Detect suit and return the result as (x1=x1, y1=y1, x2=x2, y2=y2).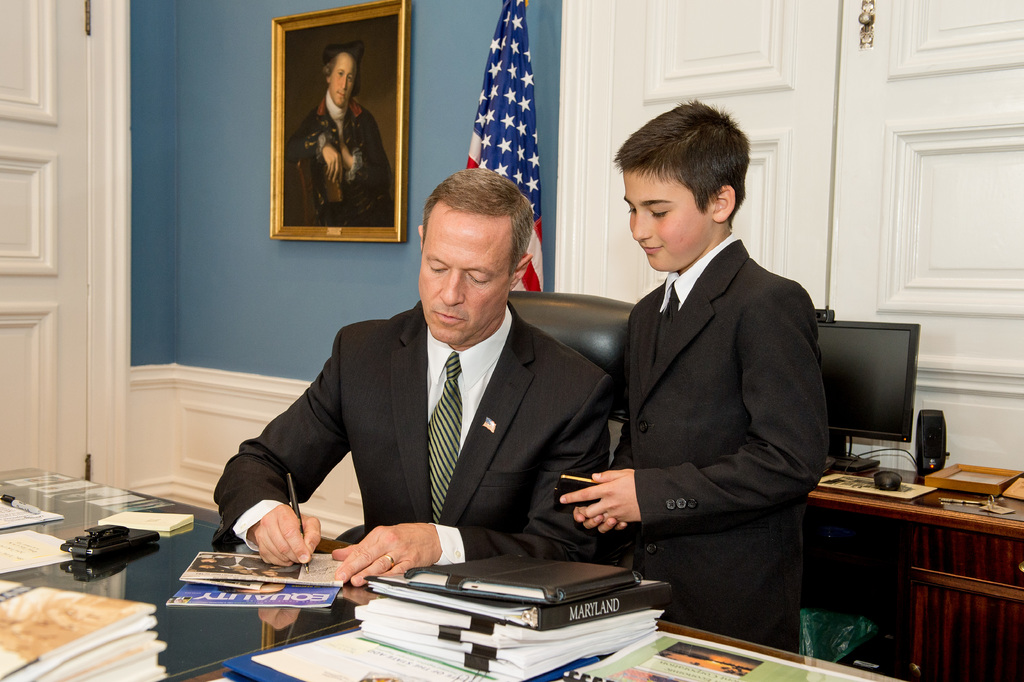
(x1=214, y1=297, x2=619, y2=554).
